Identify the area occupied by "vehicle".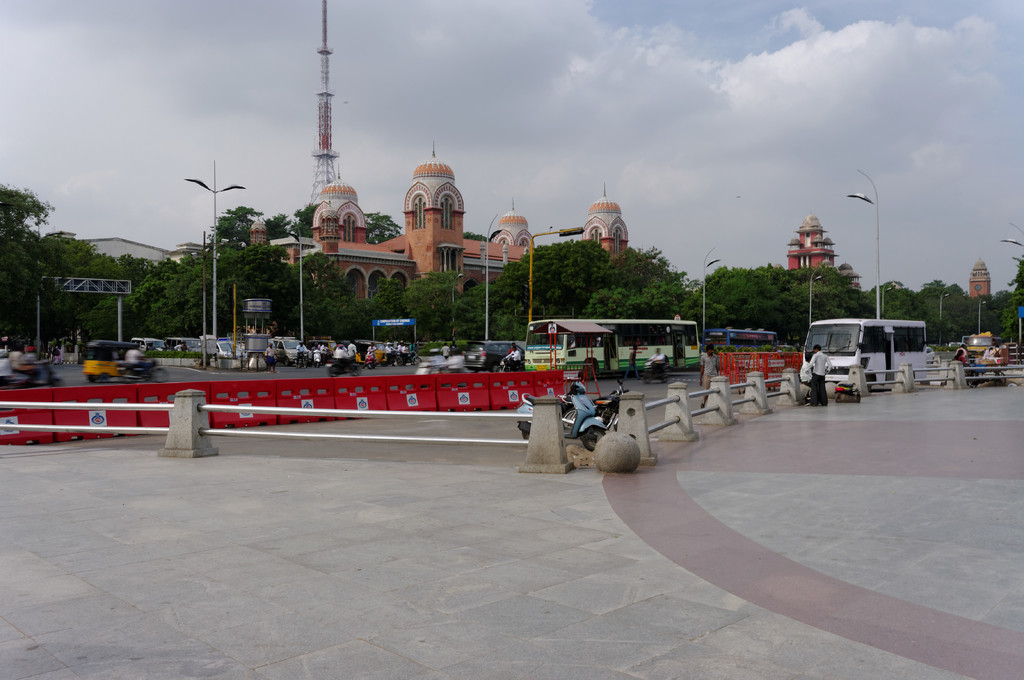
Area: [x1=977, y1=345, x2=1008, y2=363].
